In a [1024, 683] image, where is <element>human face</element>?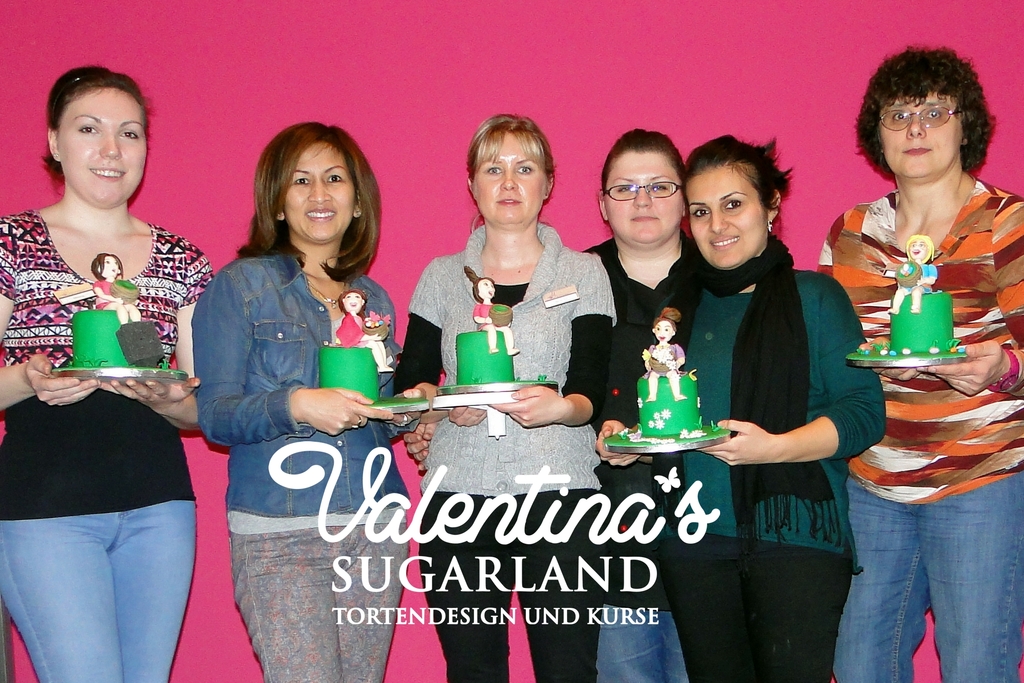
{"left": 486, "top": 279, "right": 492, "bottom": 298}.
